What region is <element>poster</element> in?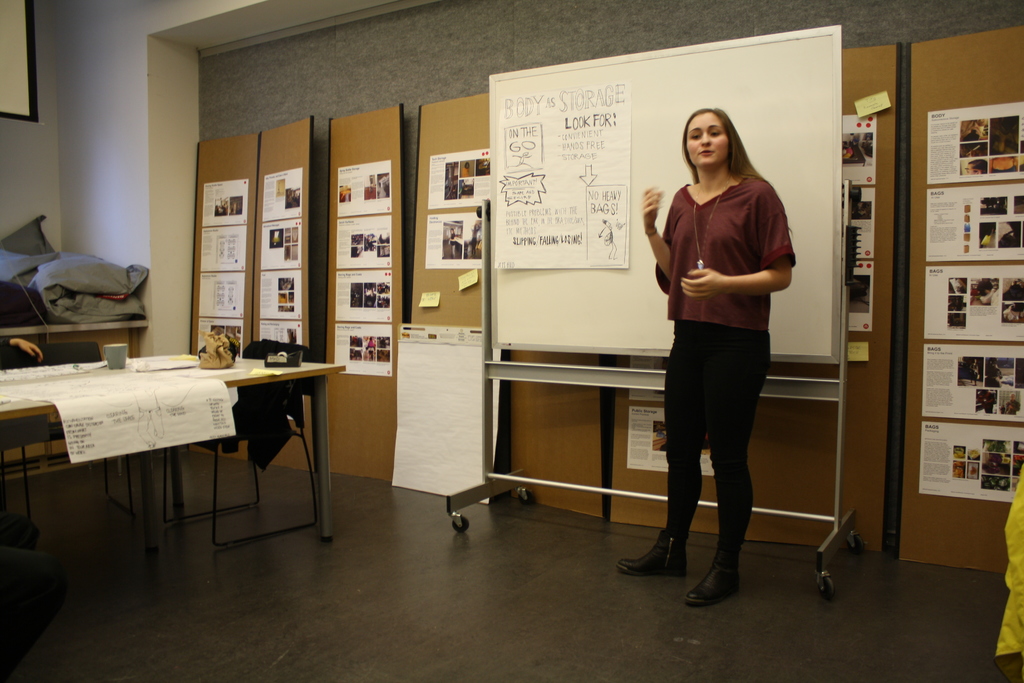
{"x1": 420, "y1": 213, "x2": 488, "y2": 267}.
